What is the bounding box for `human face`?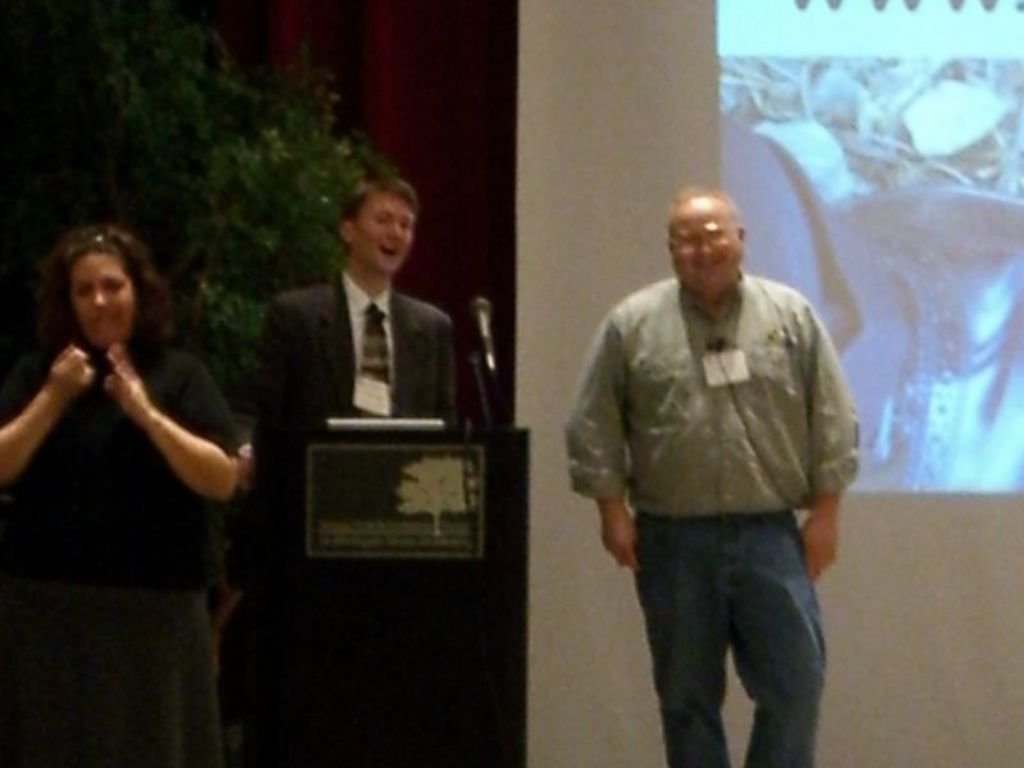
Rect(360, 192, 417, 278).
